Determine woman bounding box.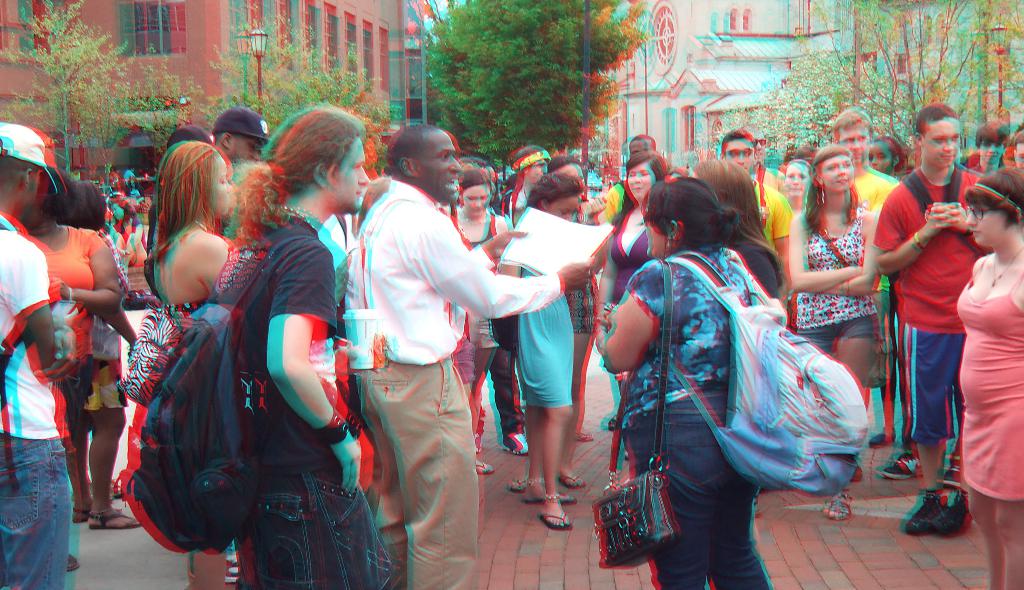
Determined: BBox(25, 166, 124, 572).
